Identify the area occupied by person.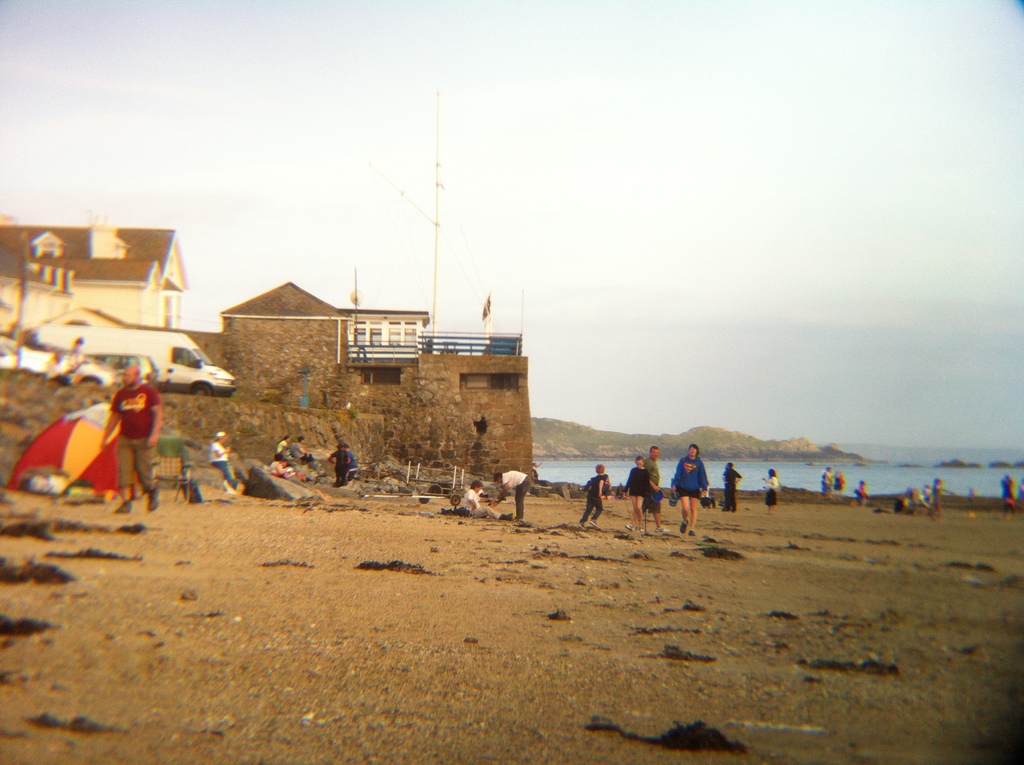
Area: bbox=(266, 455, 295, 483).
